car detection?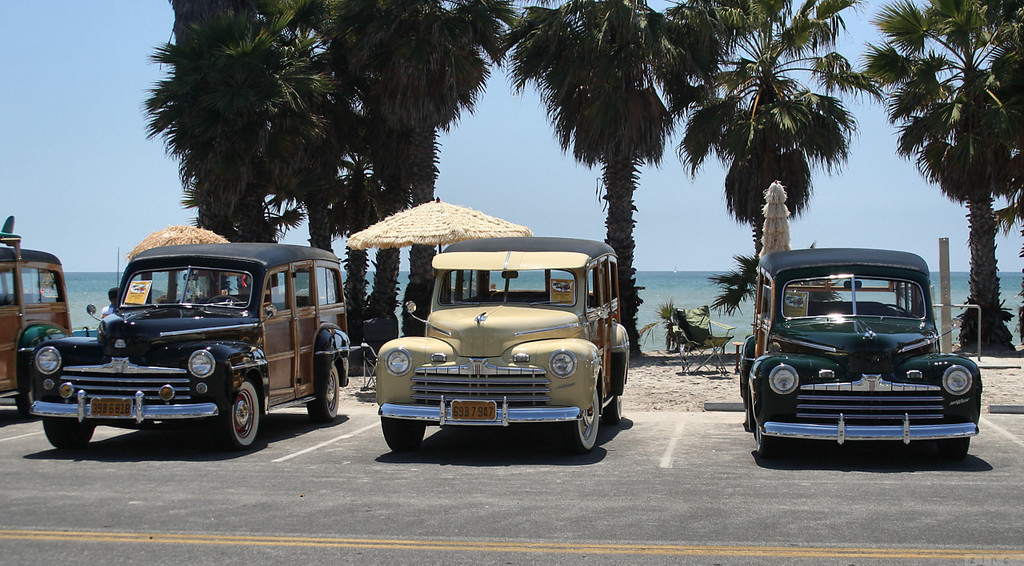
BBox(0, 251, 80, 401)
